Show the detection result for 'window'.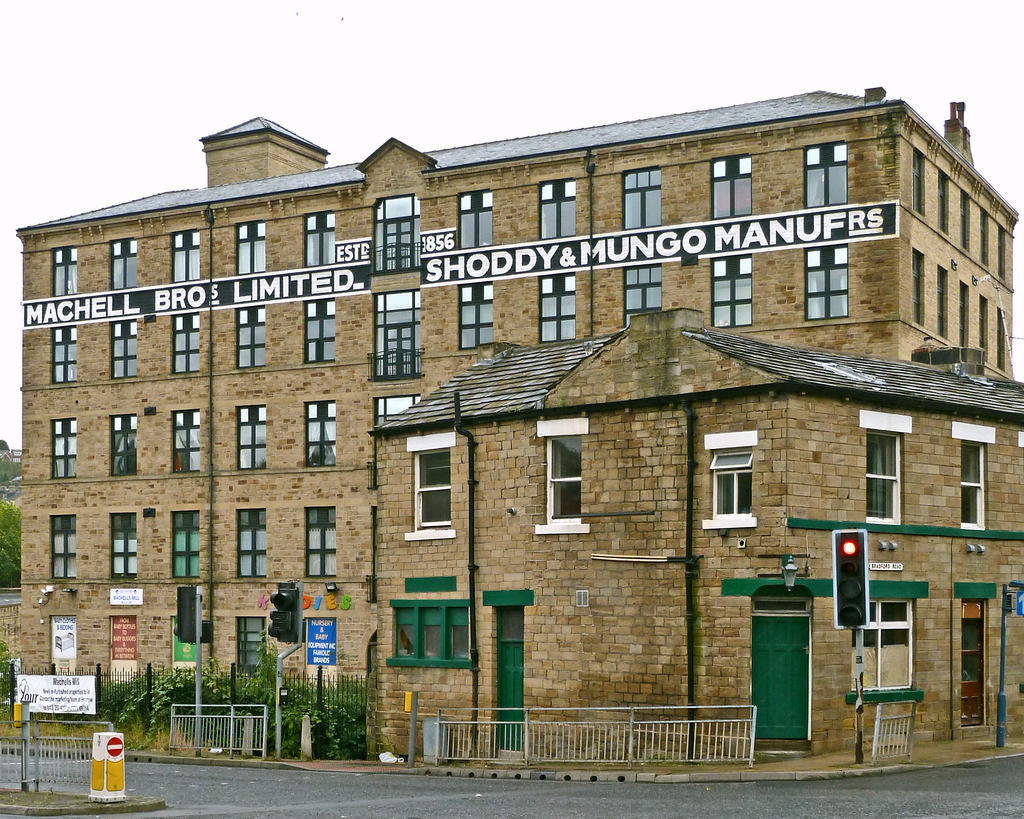
bbox=(454, 189, 492, 269).
